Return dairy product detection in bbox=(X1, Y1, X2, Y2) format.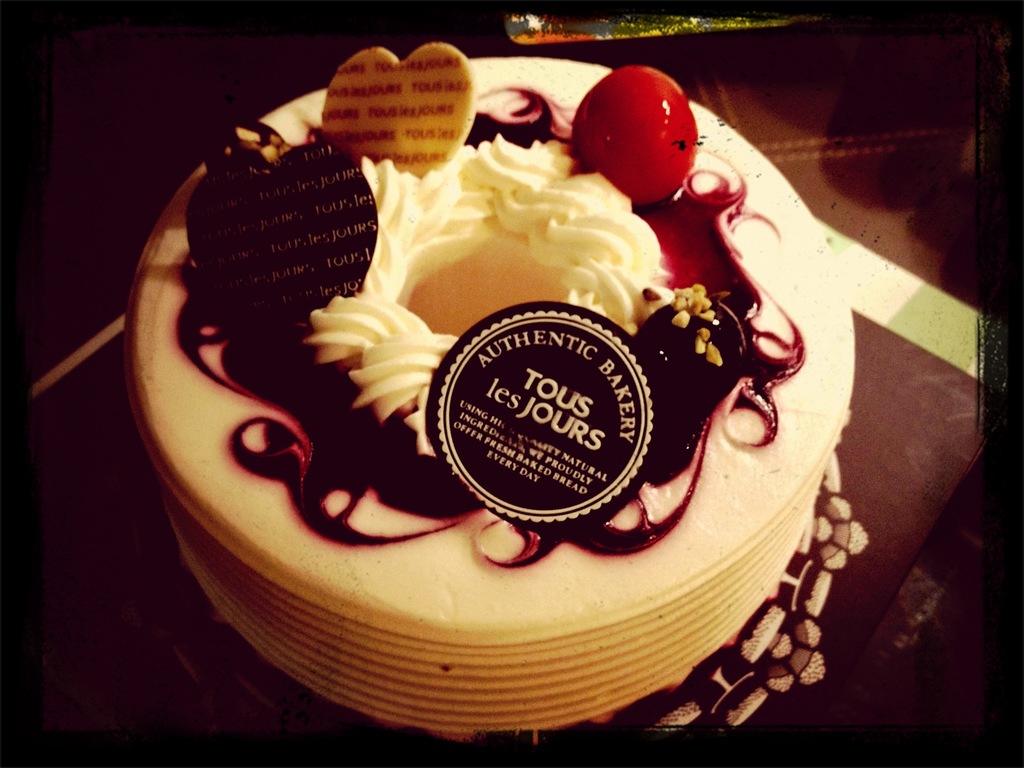
bbox=(98, 90, 871, 702).
